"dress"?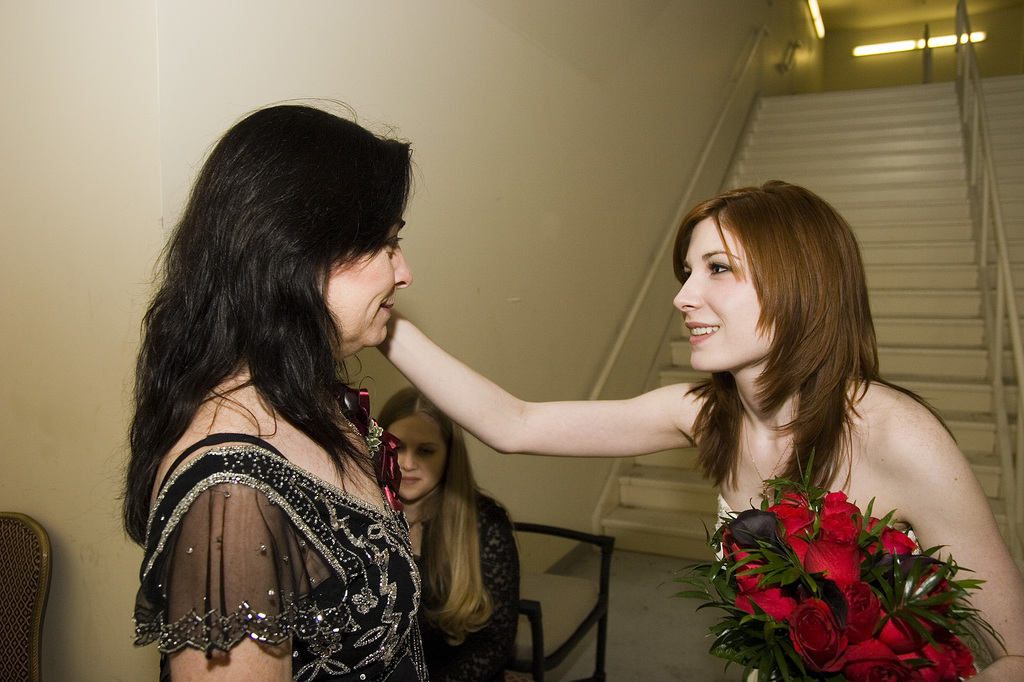
box=[714, 493, 745, 570]
